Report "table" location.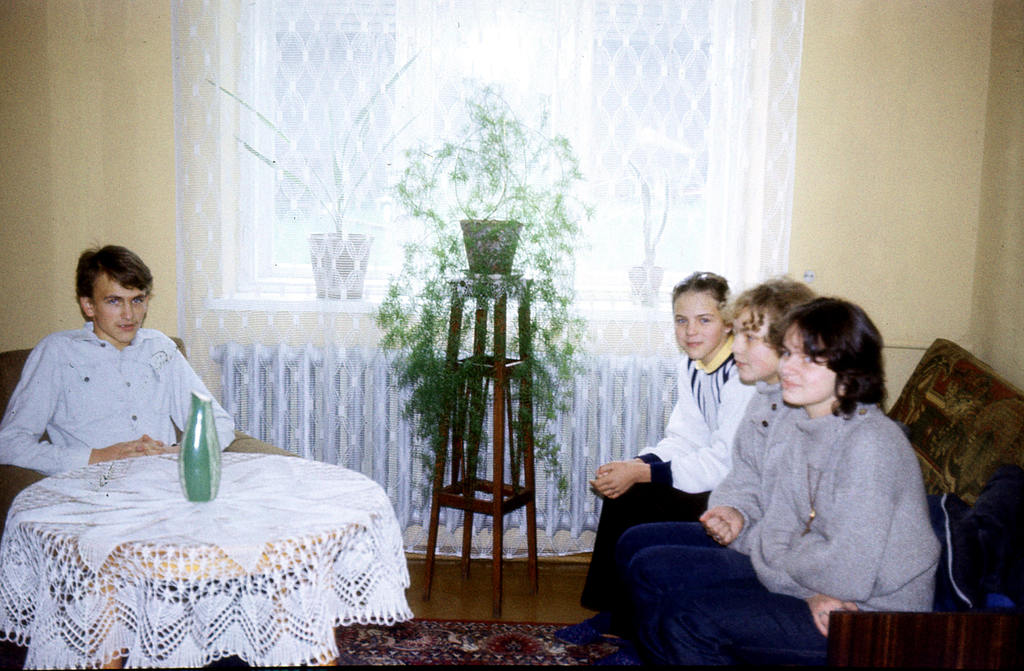
Report: {"left": 0, "top": 424, "right": 422, "bottom": 665}.
